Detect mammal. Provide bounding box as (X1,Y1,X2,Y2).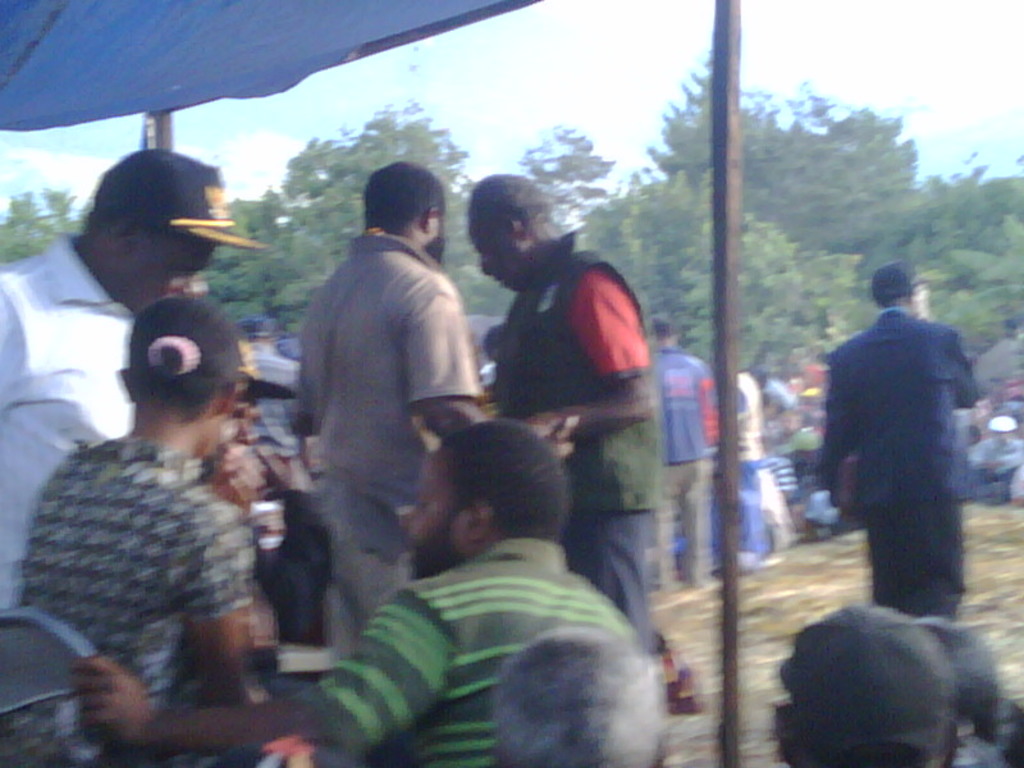
(813,262,988,648).
